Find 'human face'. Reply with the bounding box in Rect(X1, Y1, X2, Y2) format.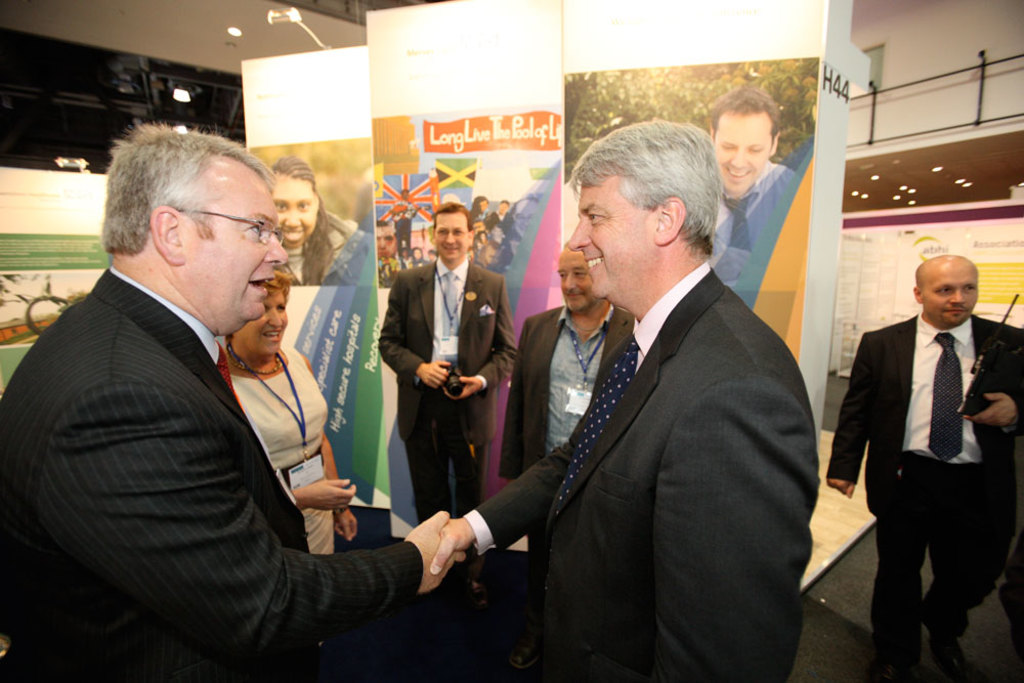
Rect(191, 177, 288, 319).
